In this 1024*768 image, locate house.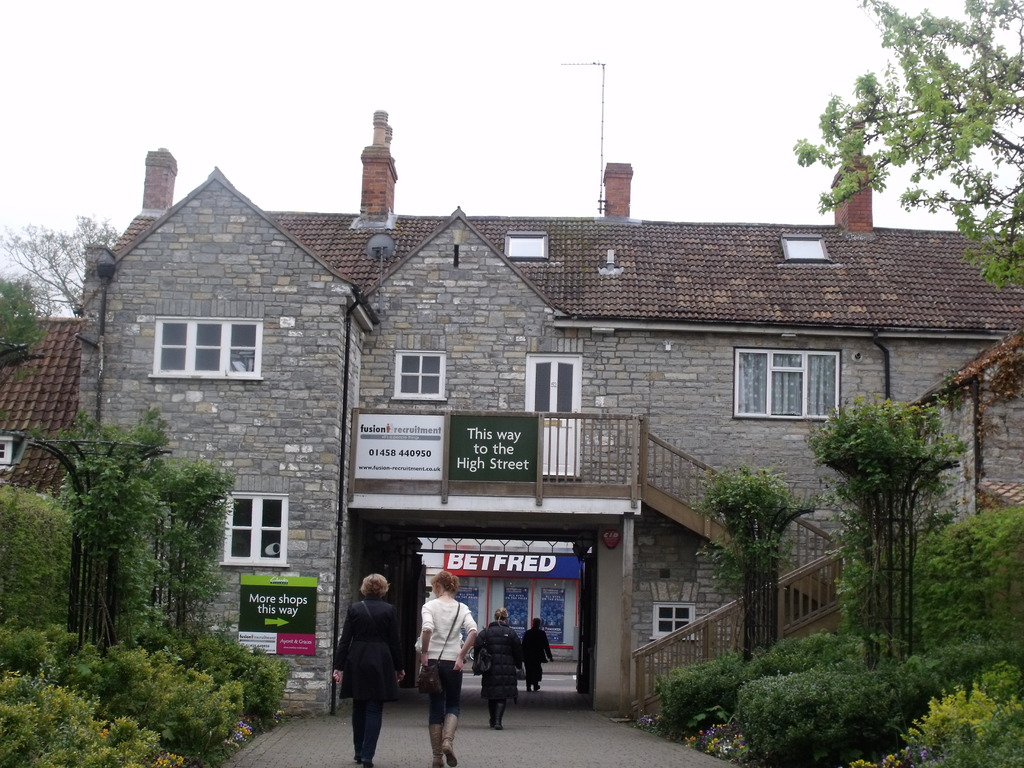
Bounding box: 79/106/1023/717.
